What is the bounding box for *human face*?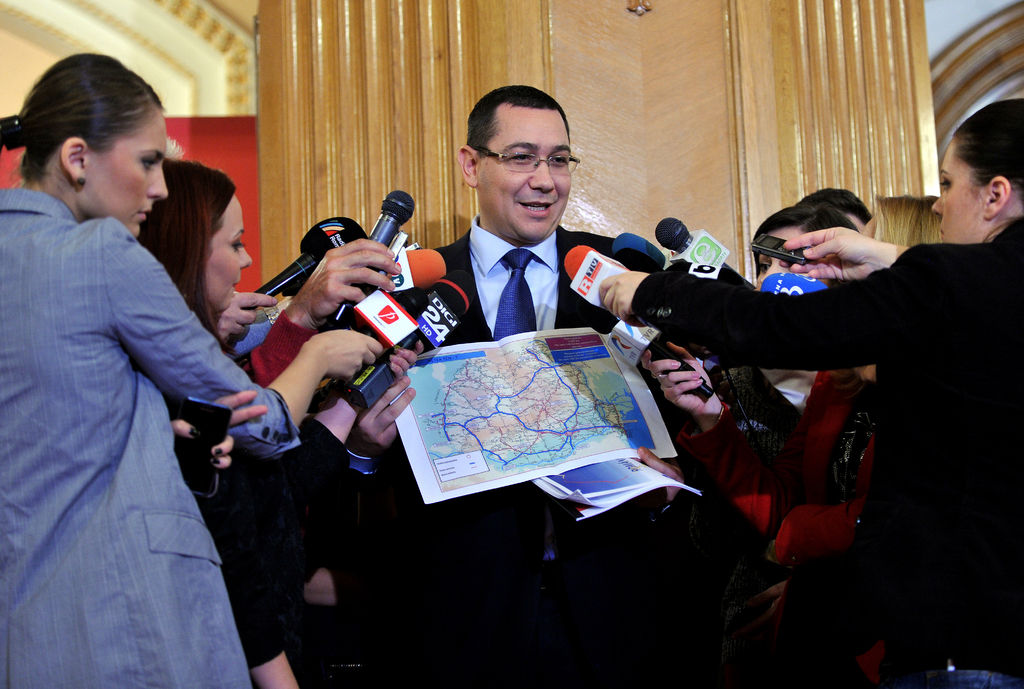
<bbox>755, 228, 829, 292</bbox>.
